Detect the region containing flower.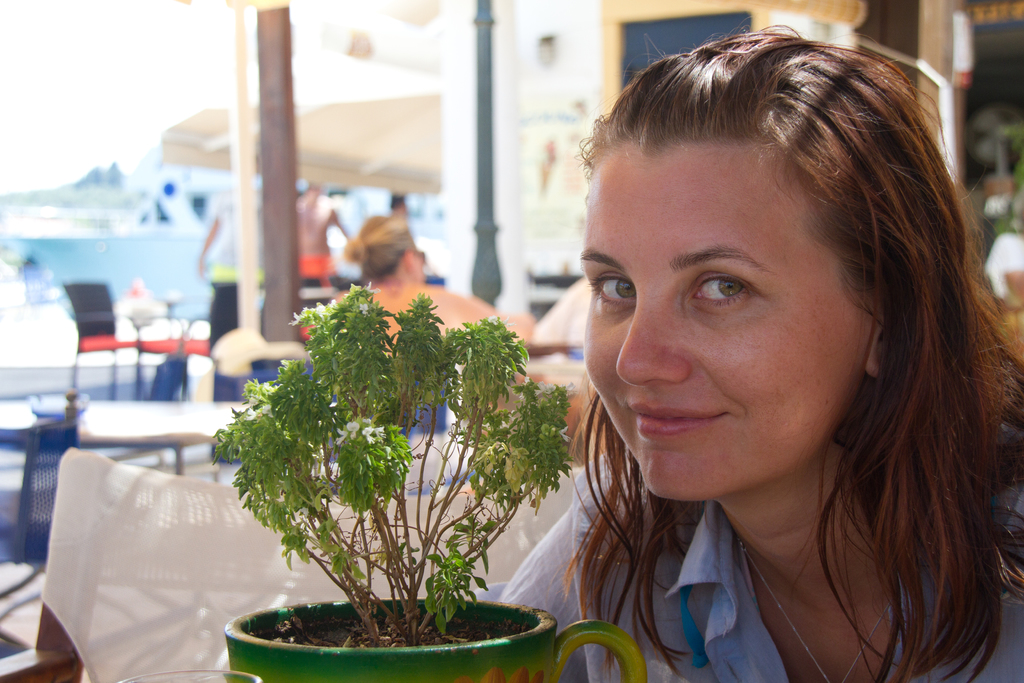
[left=559, top=382, right=583, bottom=399].
